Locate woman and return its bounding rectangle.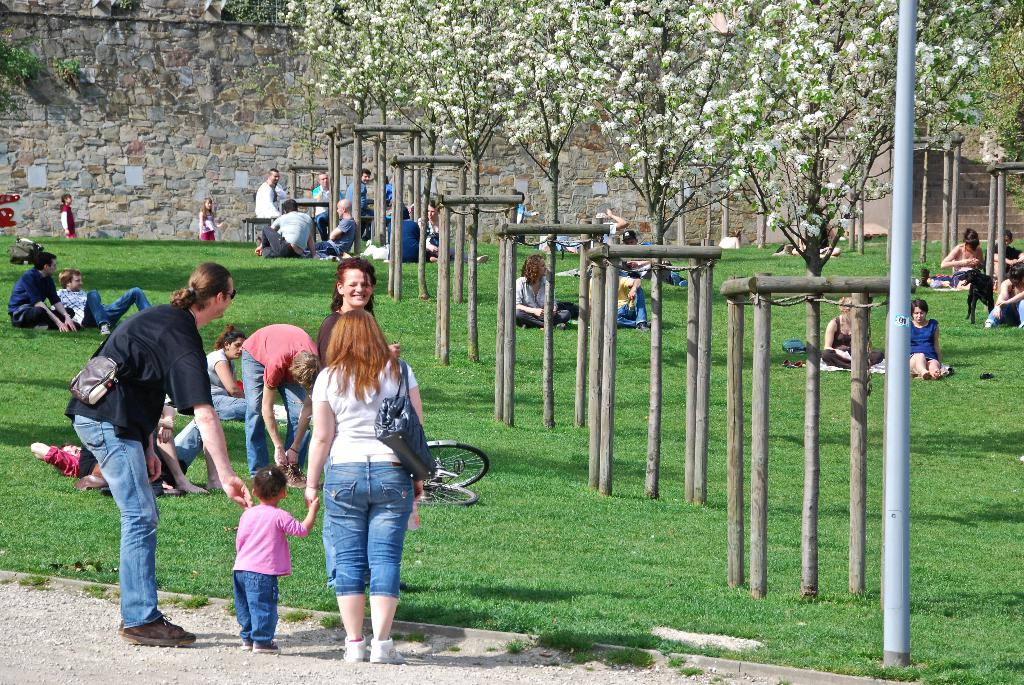
BBox(821, 299, 888, 370).
